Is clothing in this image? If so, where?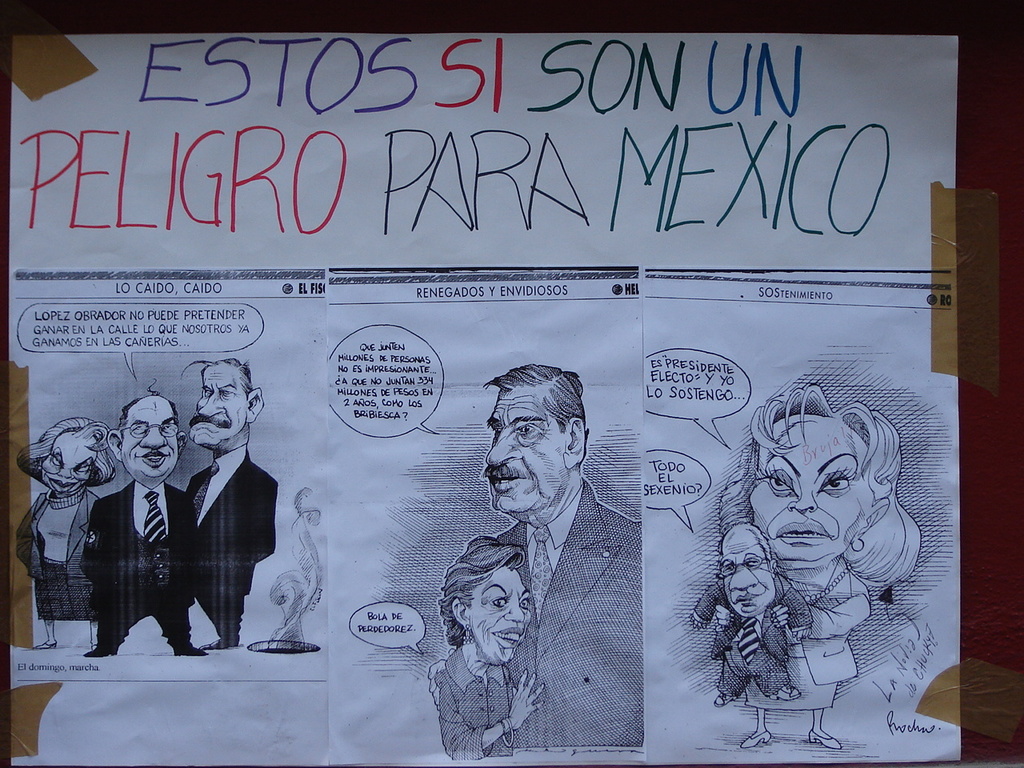
Yes, at (434, 646, 515, 759).
